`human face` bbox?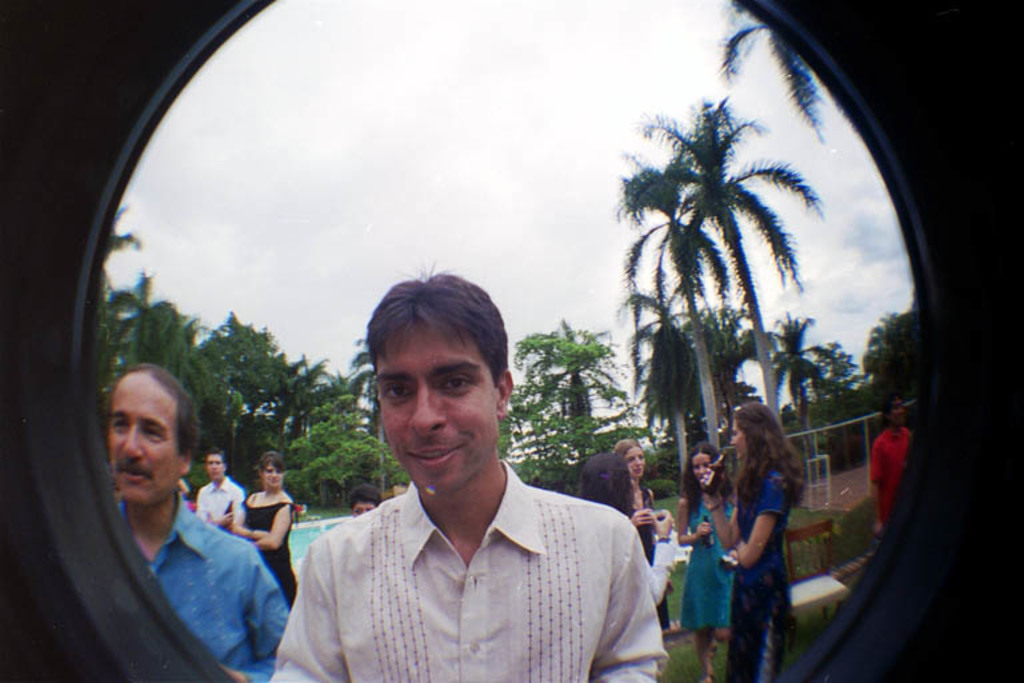
619:444:643:476
